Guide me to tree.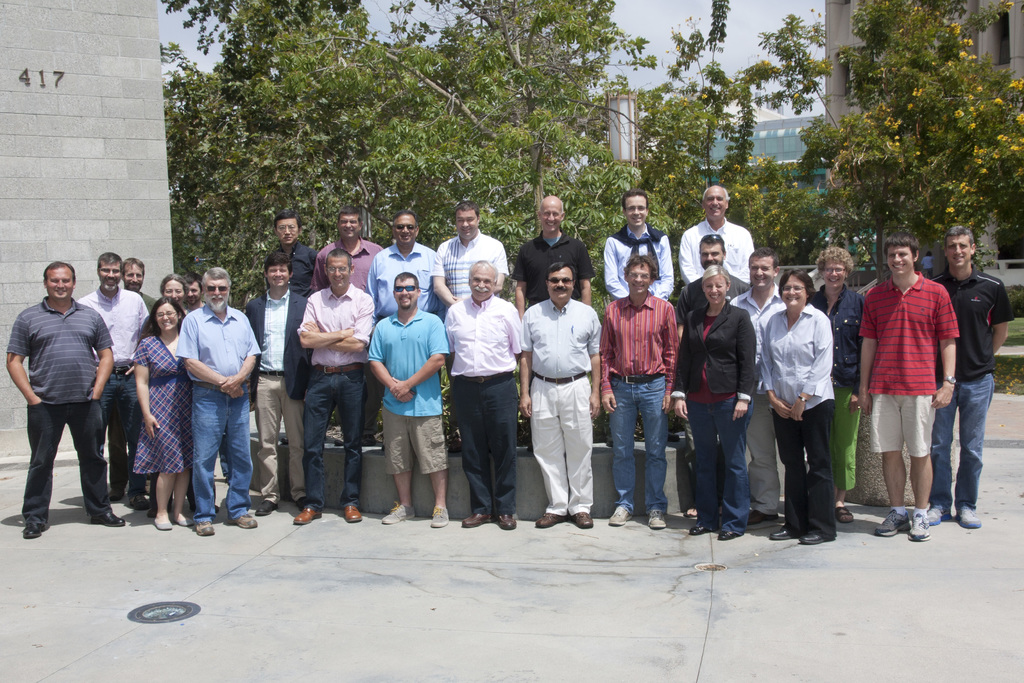
Guidance: select_region(440, 0, 655, 245).
